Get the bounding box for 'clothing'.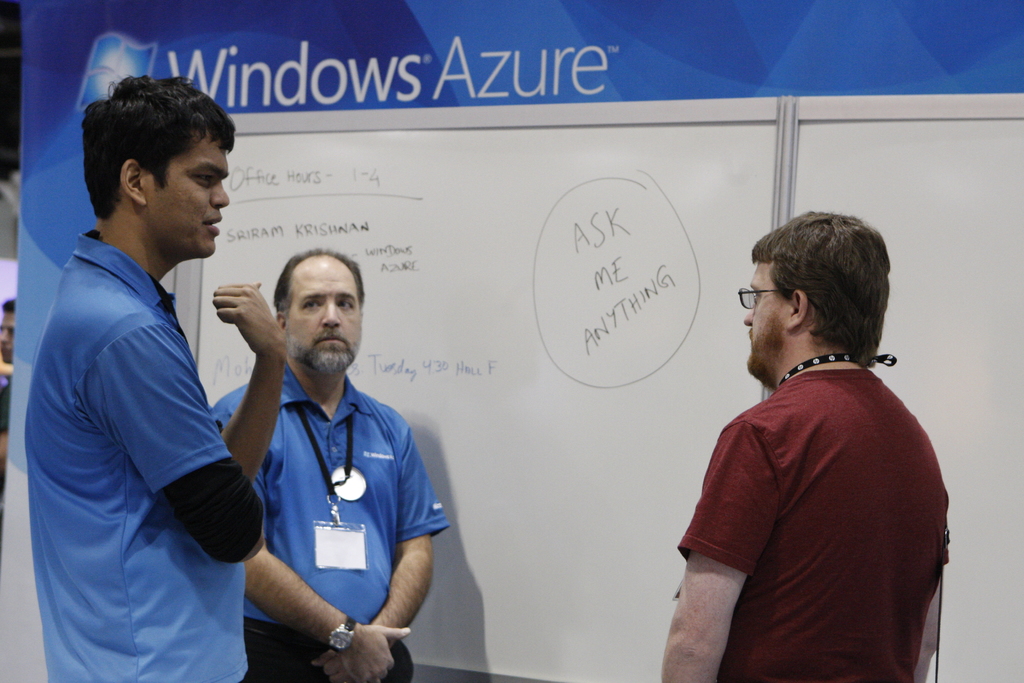
locate(22, 226, 266, 682).
